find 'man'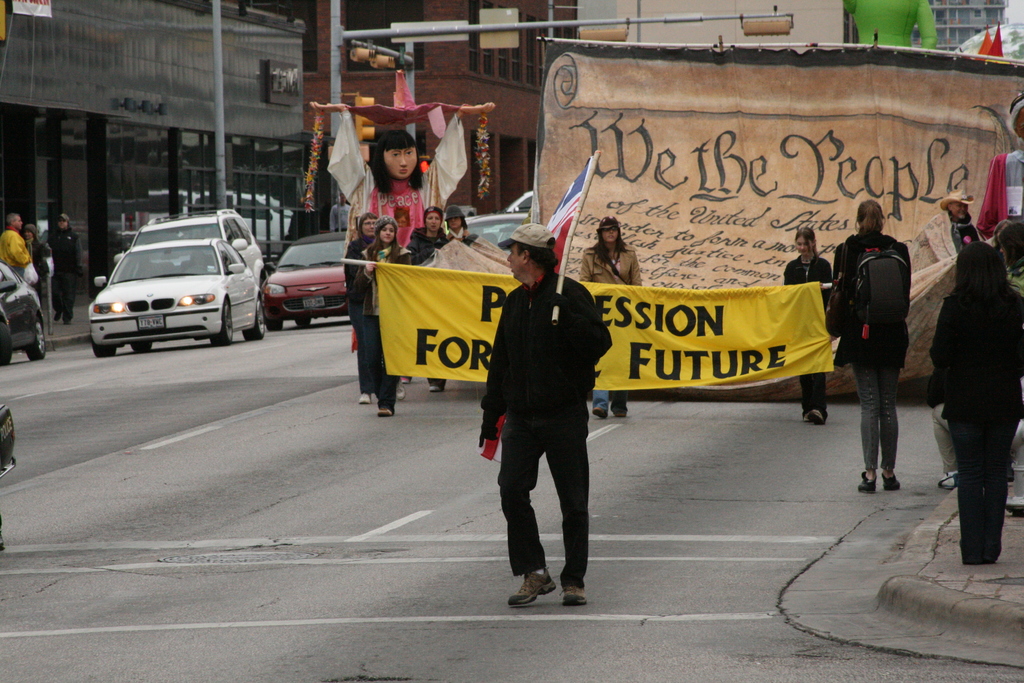
locate(938, 186, 977, 249)
